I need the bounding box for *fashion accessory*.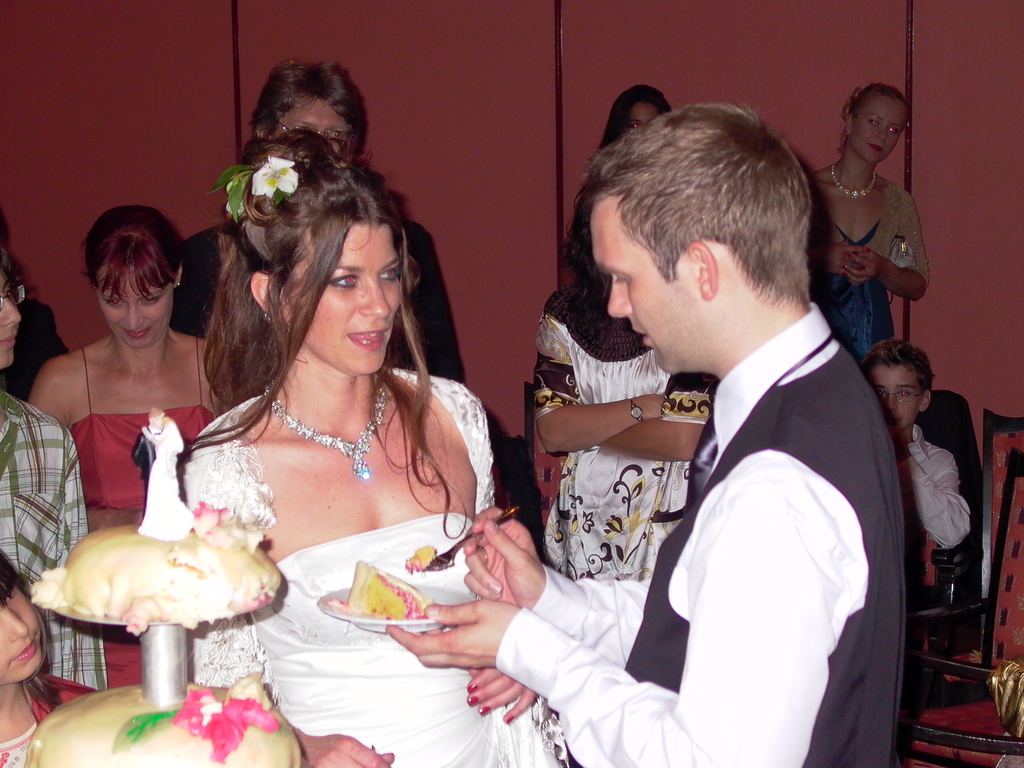
Here it is: box(506, 717, 513, 726).
